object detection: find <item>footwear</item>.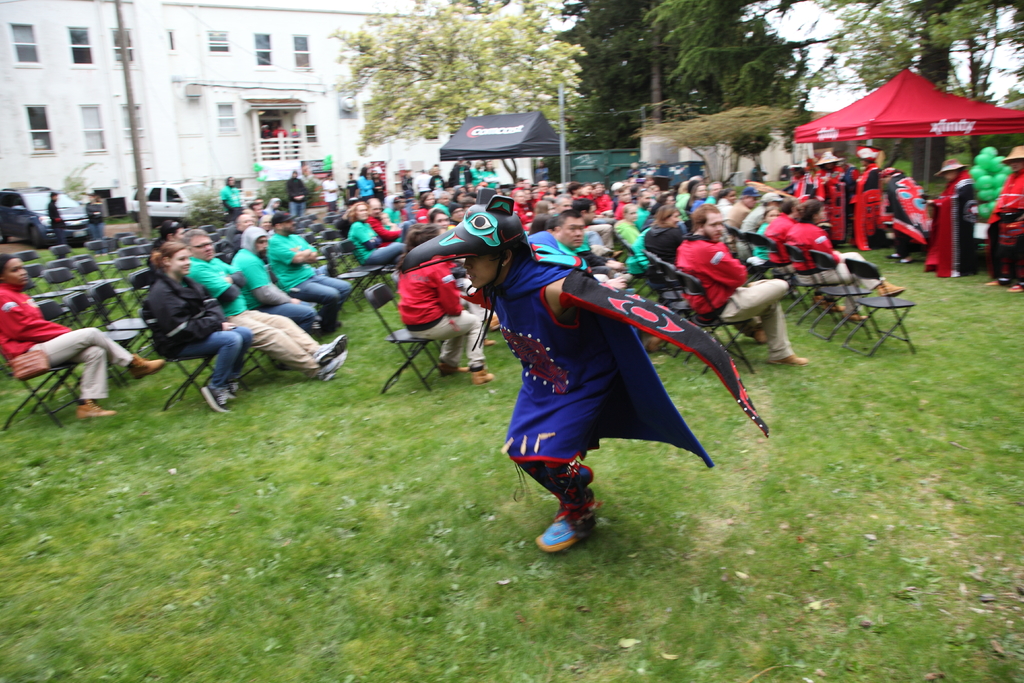
bbox=[226, 378, 238, 402].
